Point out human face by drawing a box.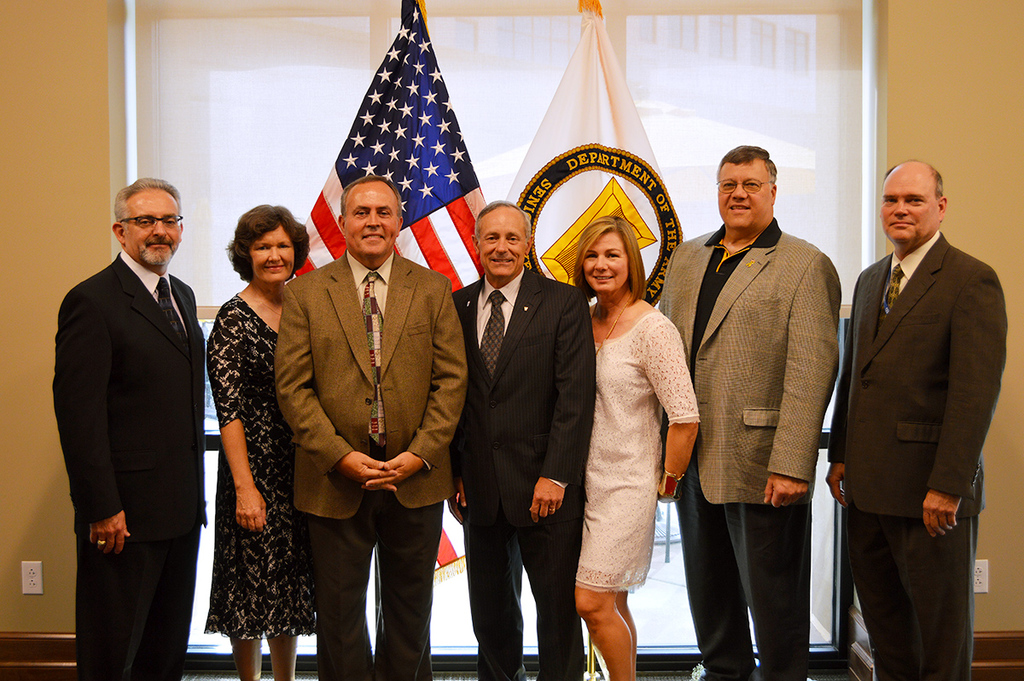
{"x1": 253, "y1": 227, "x2": 293, "y2": 281}.
